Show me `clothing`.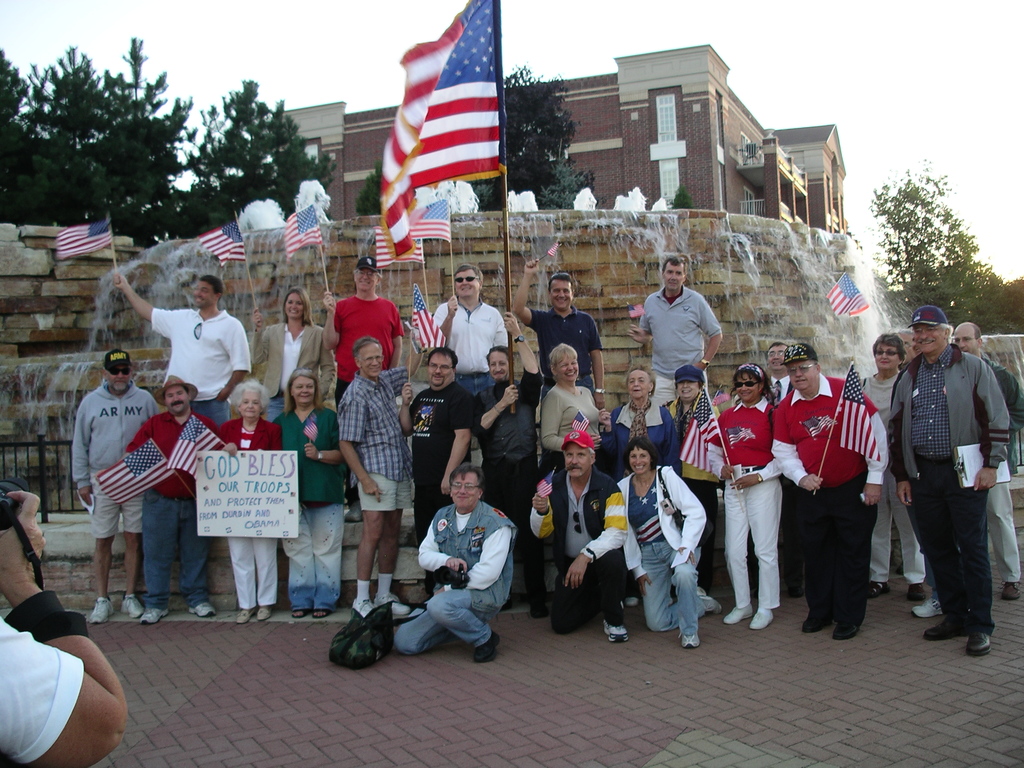
`clothing` is here: (262,409,341,603).
